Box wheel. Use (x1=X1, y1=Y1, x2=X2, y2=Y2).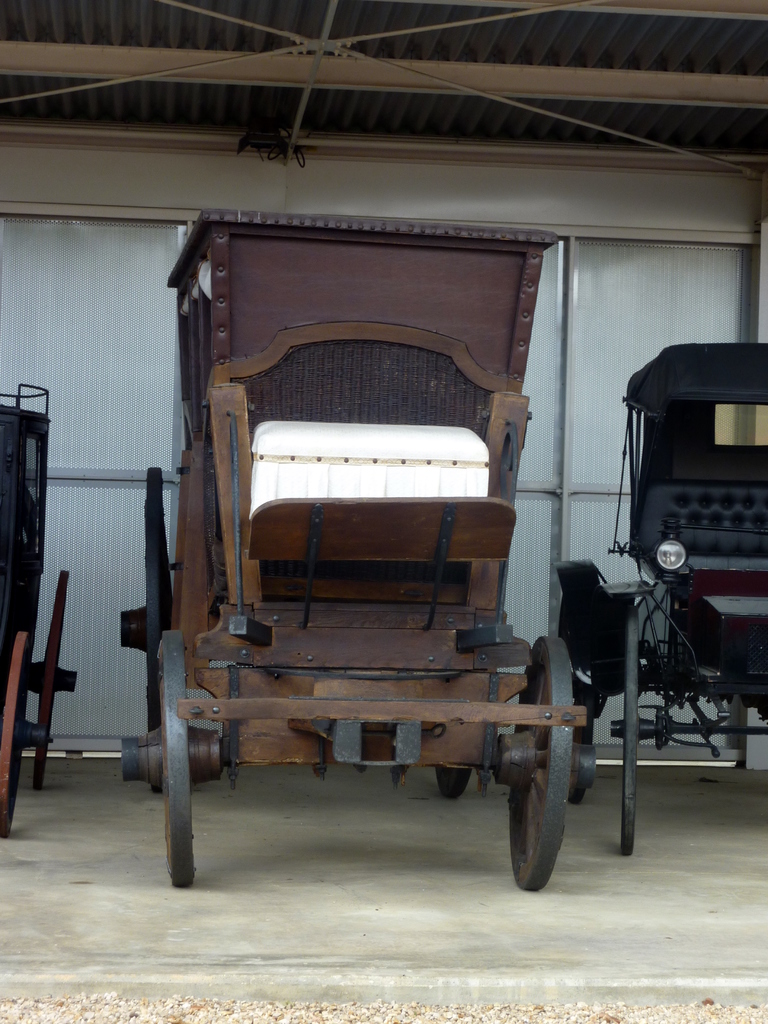
(x1=500, y1=644, x2=559, y2=884).
